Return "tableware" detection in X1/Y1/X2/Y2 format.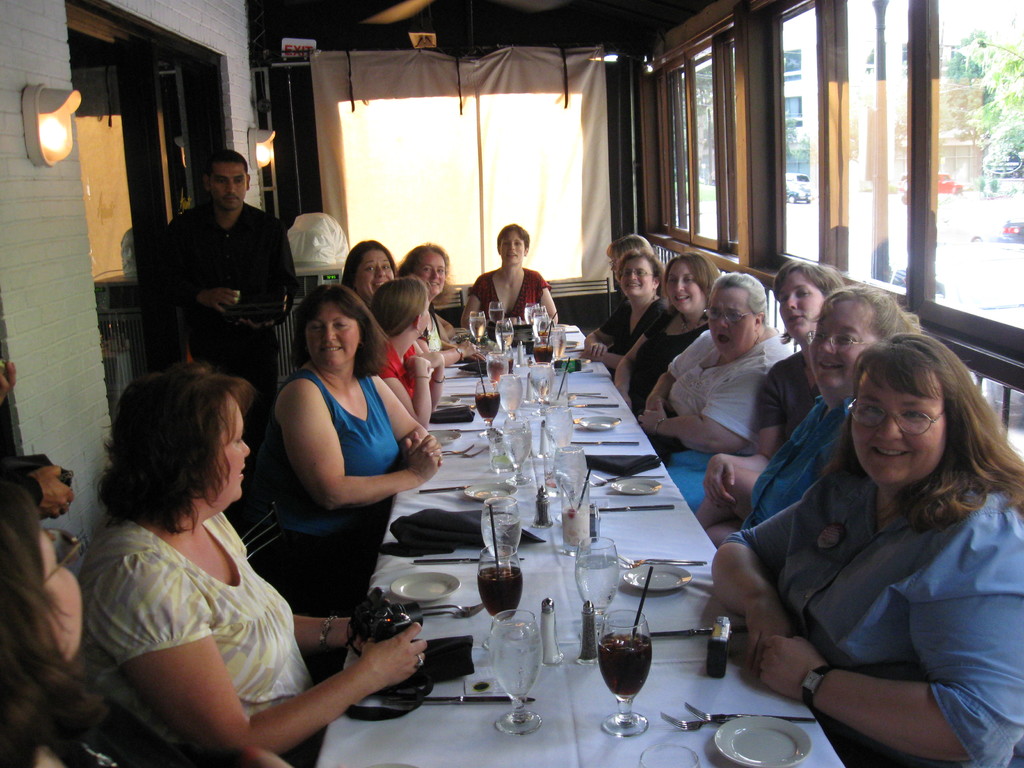
533/312/552/338.
